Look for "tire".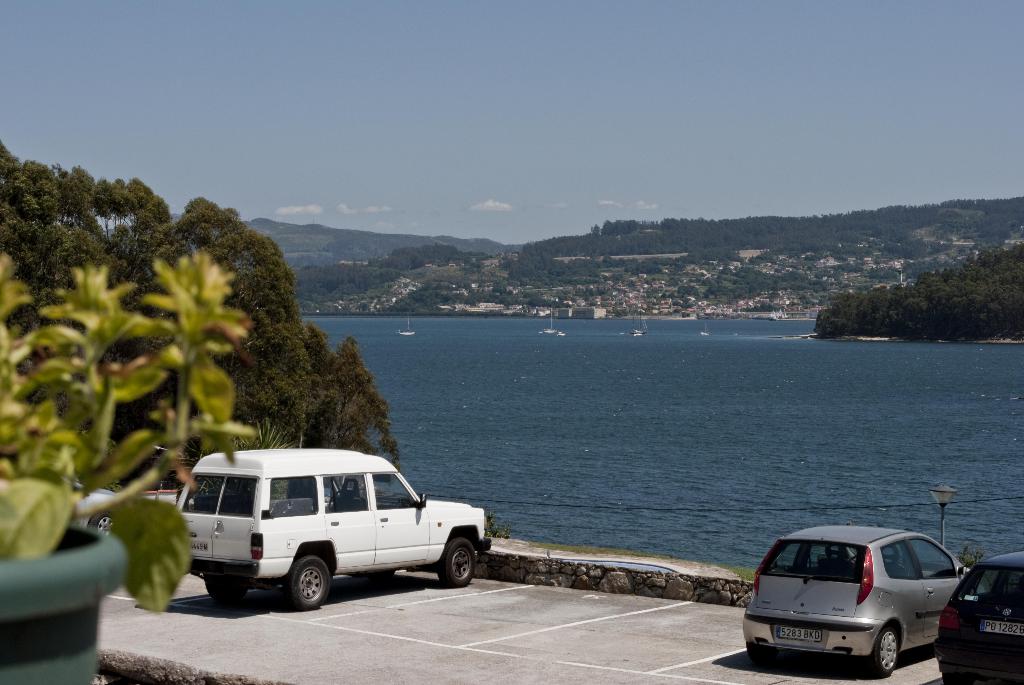
Found: crop(749, 646, 775, 665).
